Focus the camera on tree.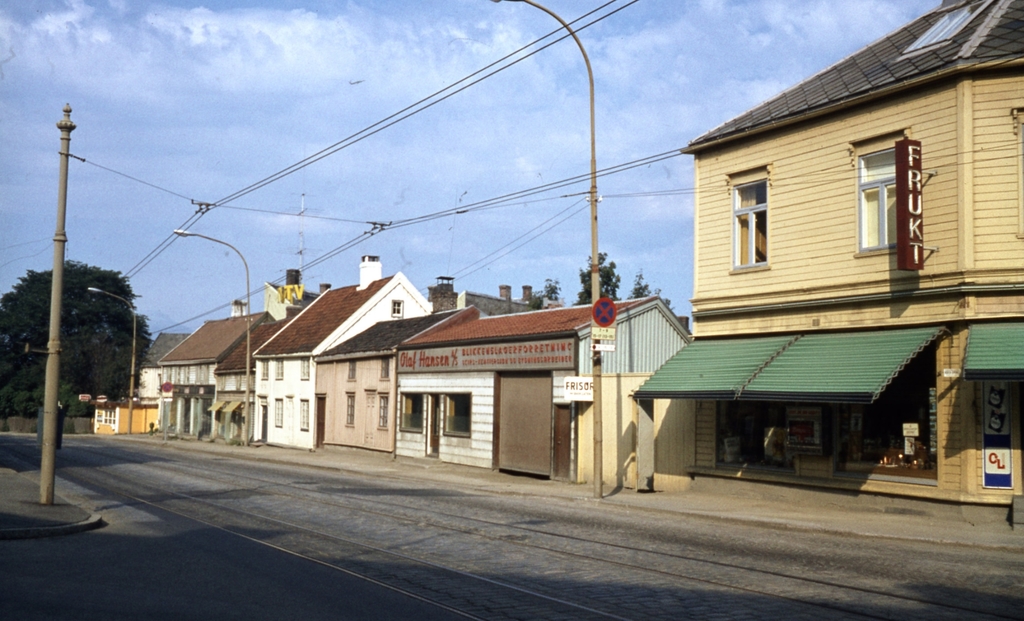
Focus region: [left=0, top=251, right=152, bottom=436].
